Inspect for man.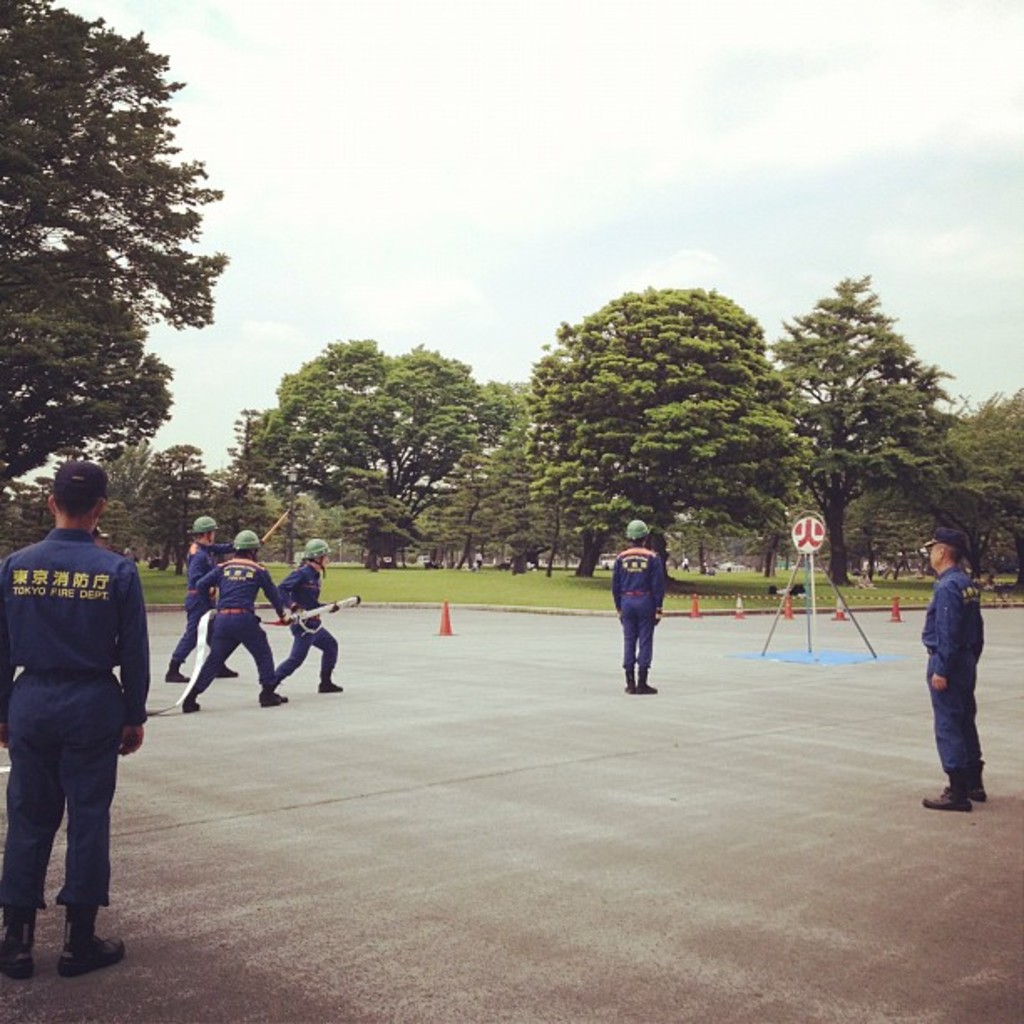
Inspection: left=919, top=527, right=992, bottom=810.
